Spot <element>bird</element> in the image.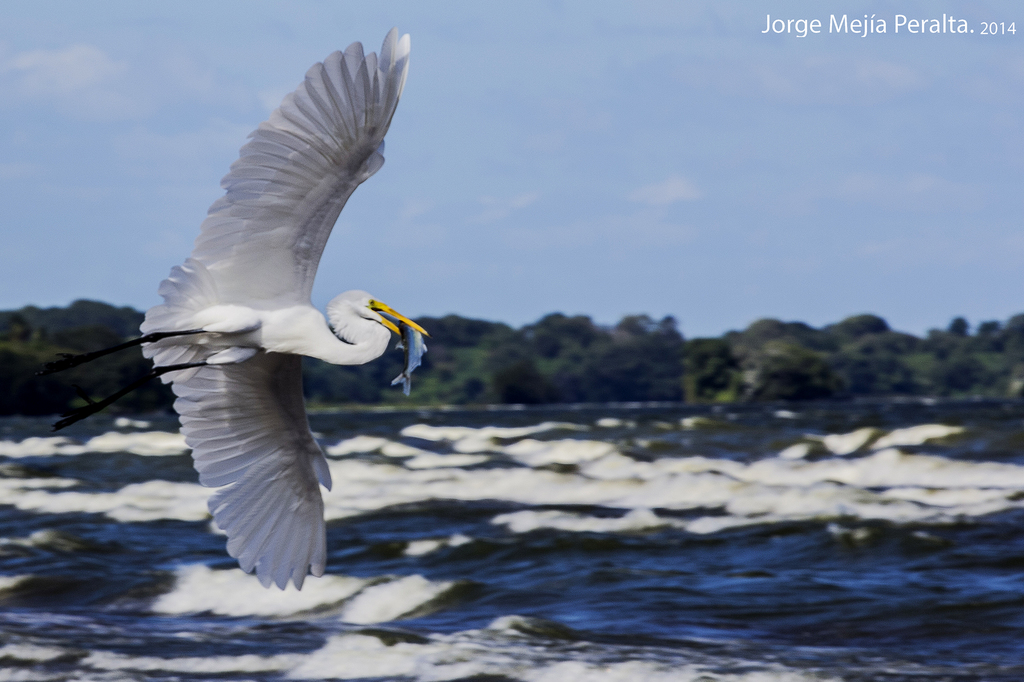
<element>bird</element> found at 83 47 427 595.
